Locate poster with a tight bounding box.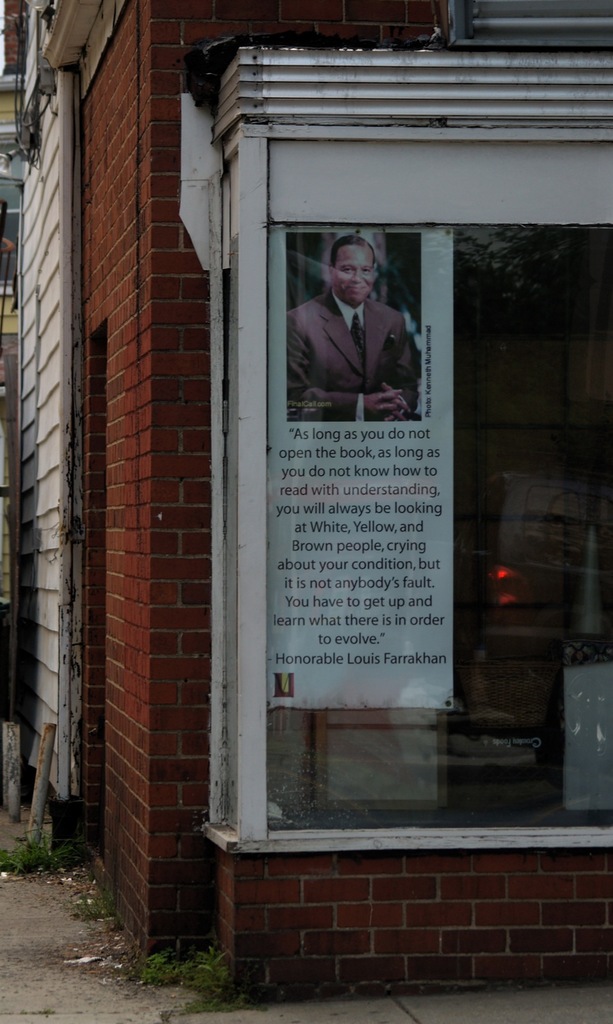
(x1=266, y1=220, x2=456, y2=714).
